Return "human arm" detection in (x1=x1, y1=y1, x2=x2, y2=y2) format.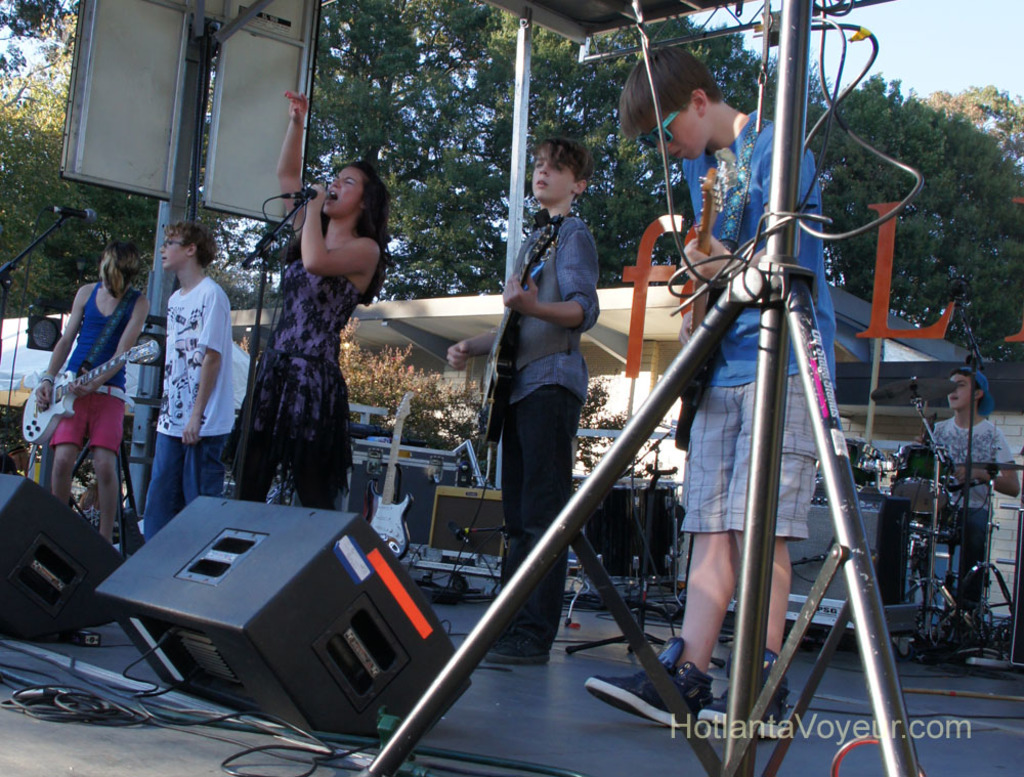
(x1=952, y1=433, x2=1021, y2=498).
